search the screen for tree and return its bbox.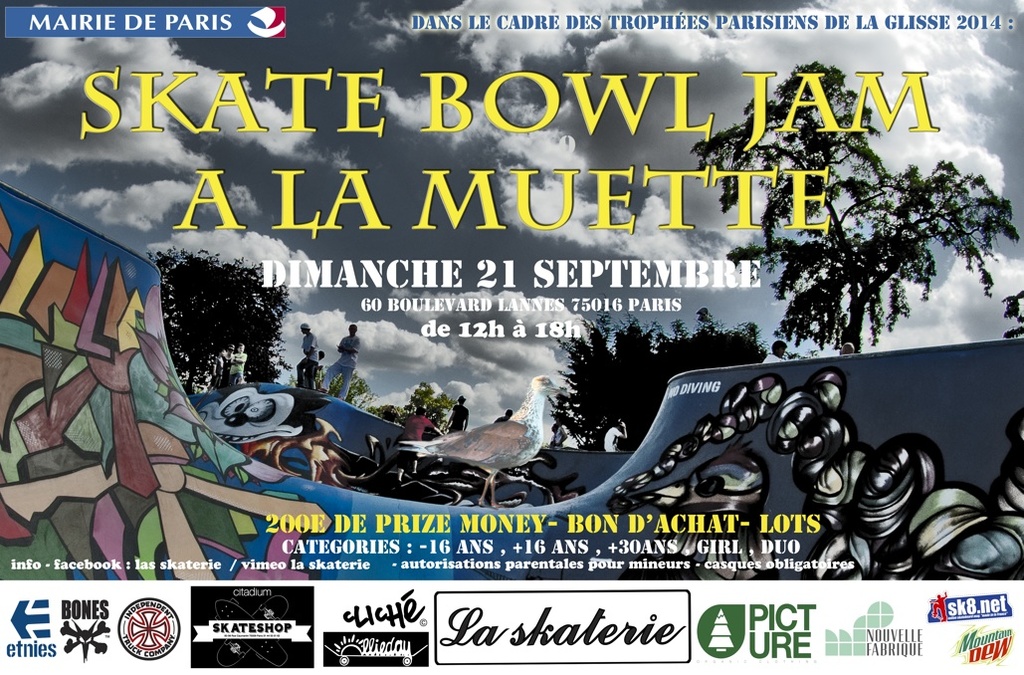
Found: detection(141, 244, 296, 402).
